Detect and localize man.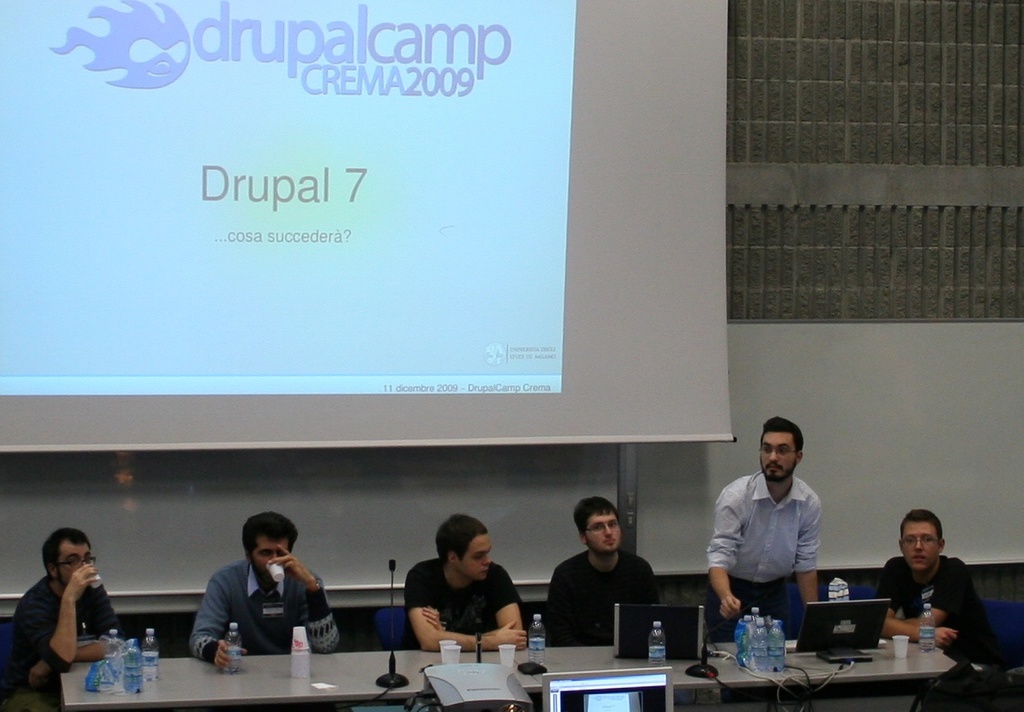
Localized at (x1=403, y1=513, x2=527, y2=649).
